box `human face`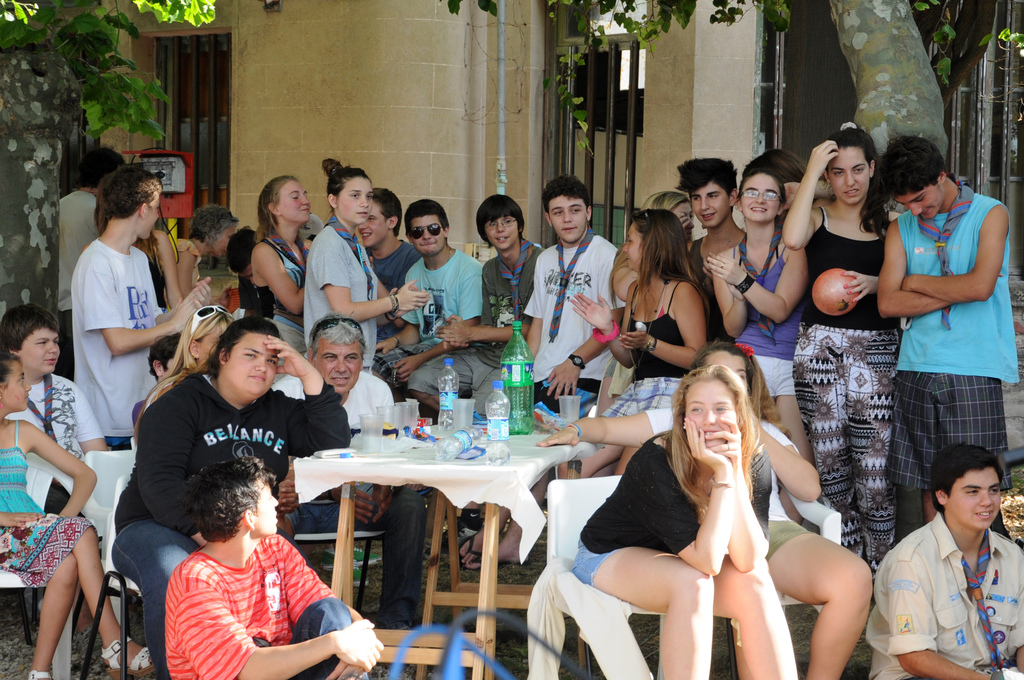
<box>945,474,1002,531</box>
